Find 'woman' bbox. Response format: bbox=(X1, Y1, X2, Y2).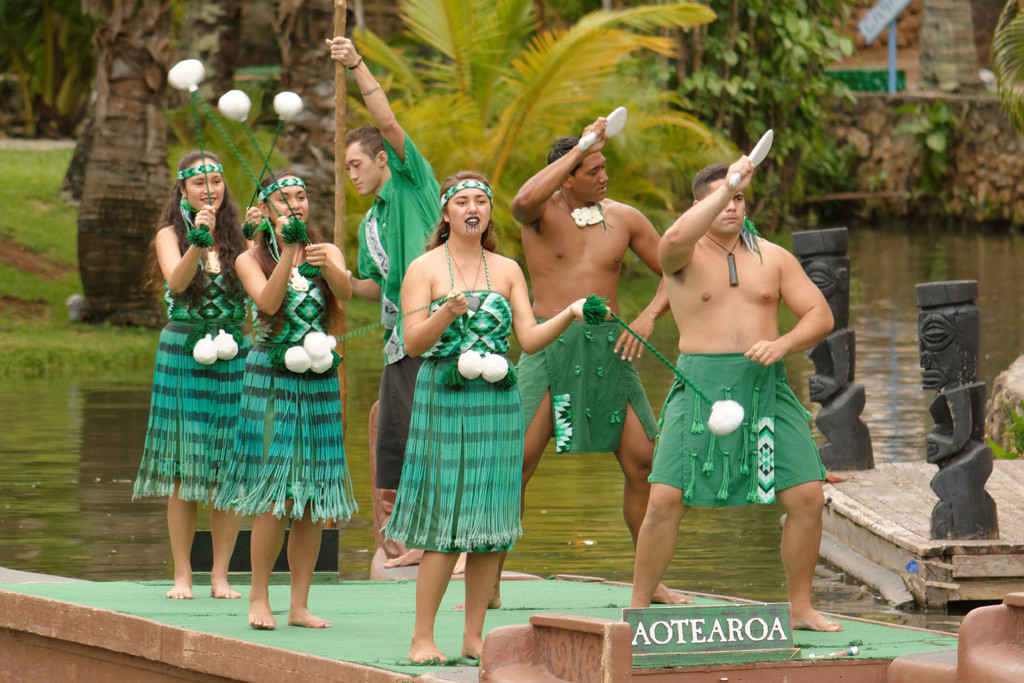
bbox=(218, 176, 358, 631).
